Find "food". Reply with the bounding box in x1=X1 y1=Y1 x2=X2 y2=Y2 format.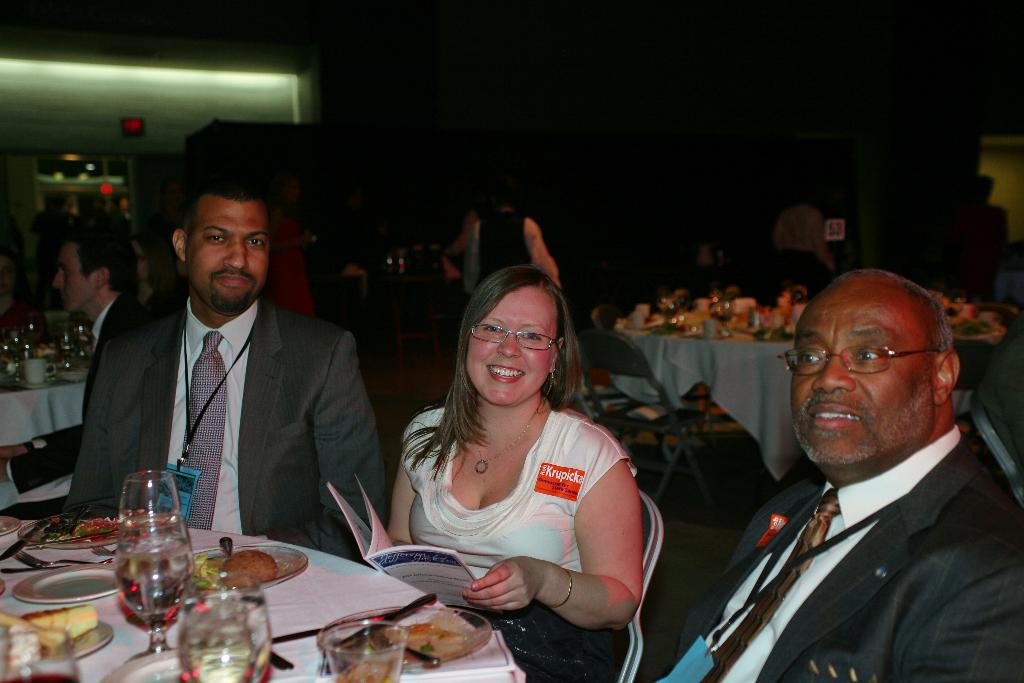
x1=214 y1=549 x2=278 y2=591.
